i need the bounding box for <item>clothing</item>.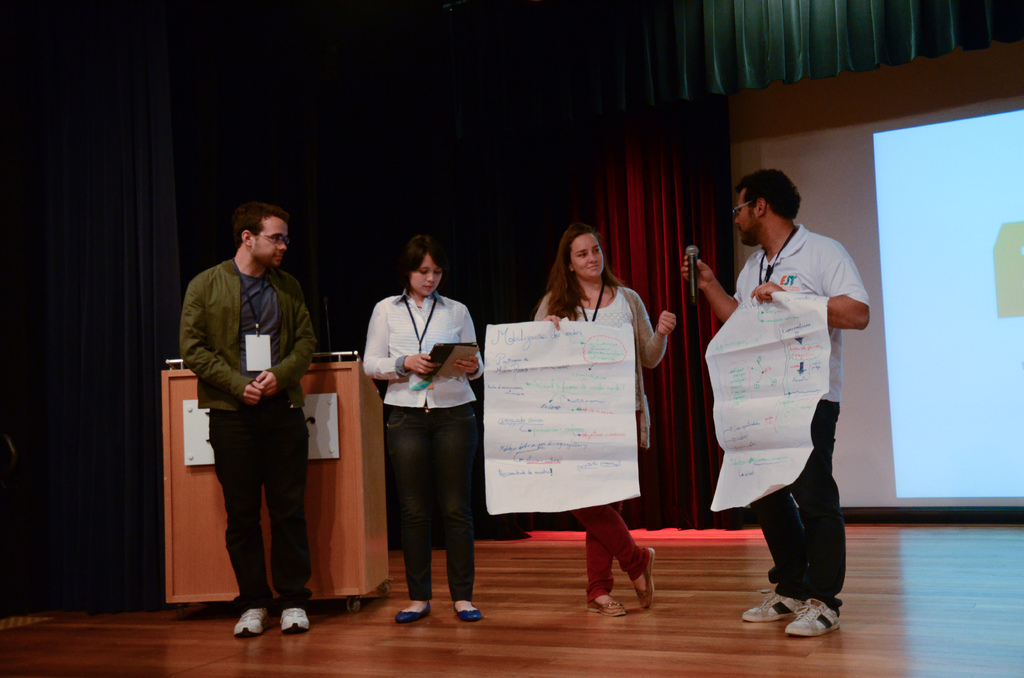
Here it is: Rect(175, 252, 317, 611).
